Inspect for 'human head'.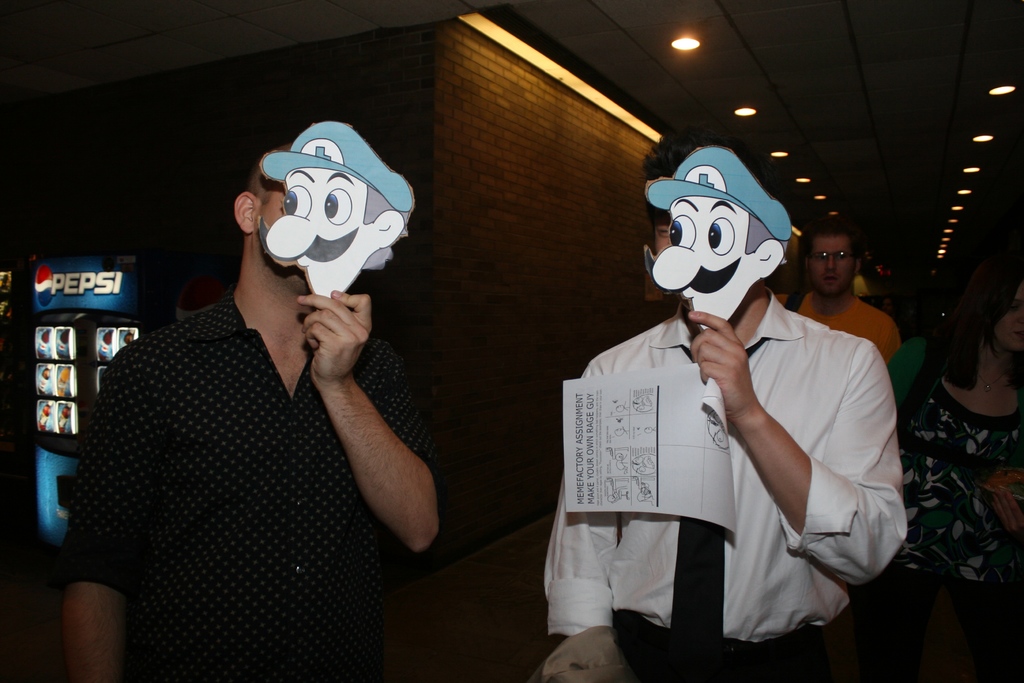
Inspection: 232, 145, 310, 295.
